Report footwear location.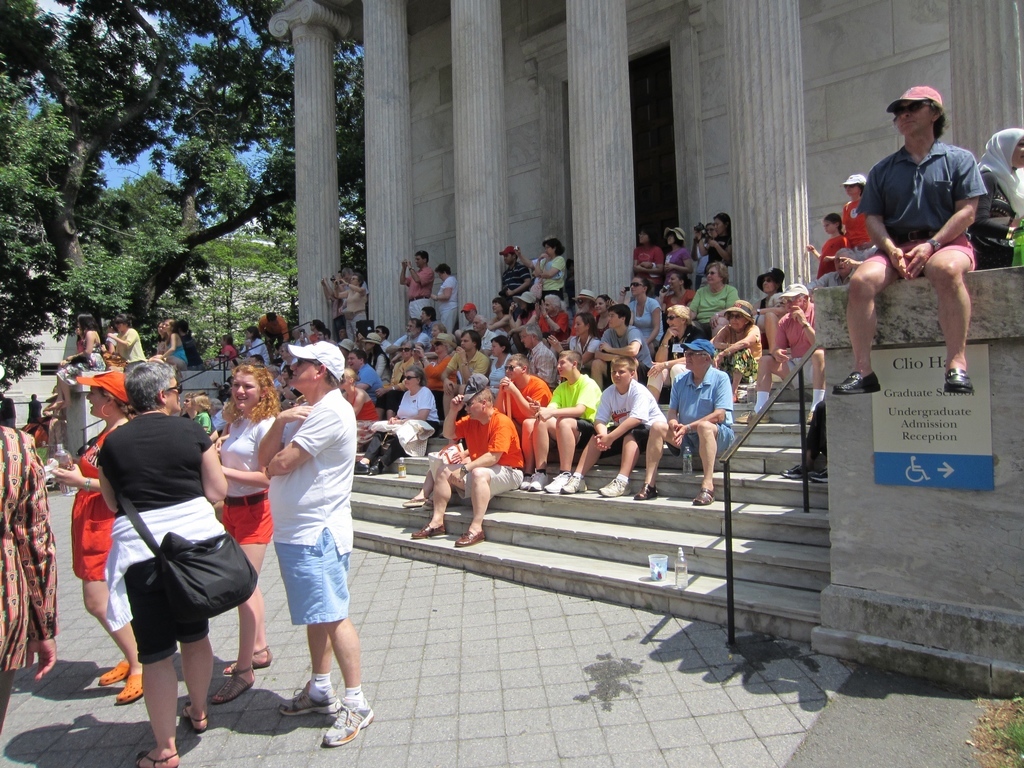
Report: box=[419, 518, 444, 537].
